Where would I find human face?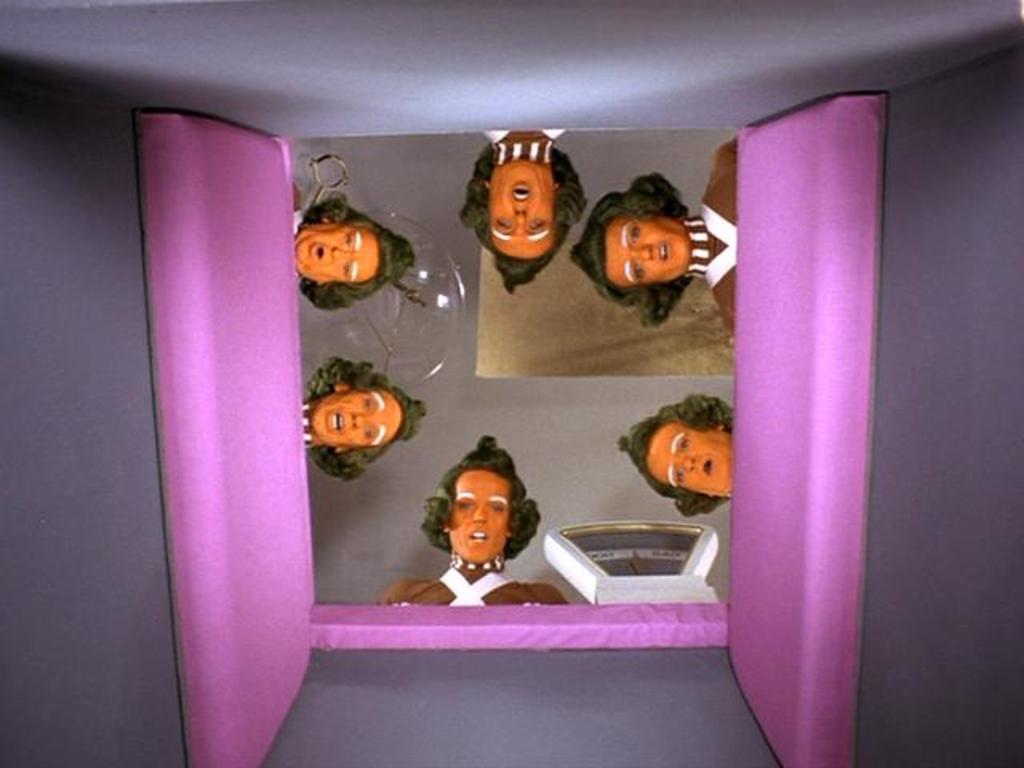
At (291,222,379,283).
